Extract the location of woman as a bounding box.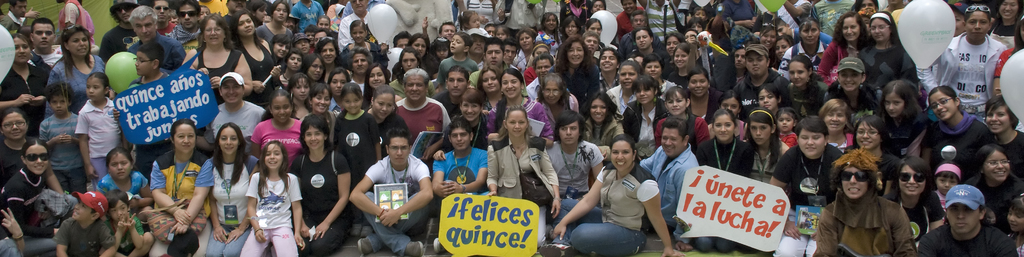
bbox=[854, 10, 917, 106].
